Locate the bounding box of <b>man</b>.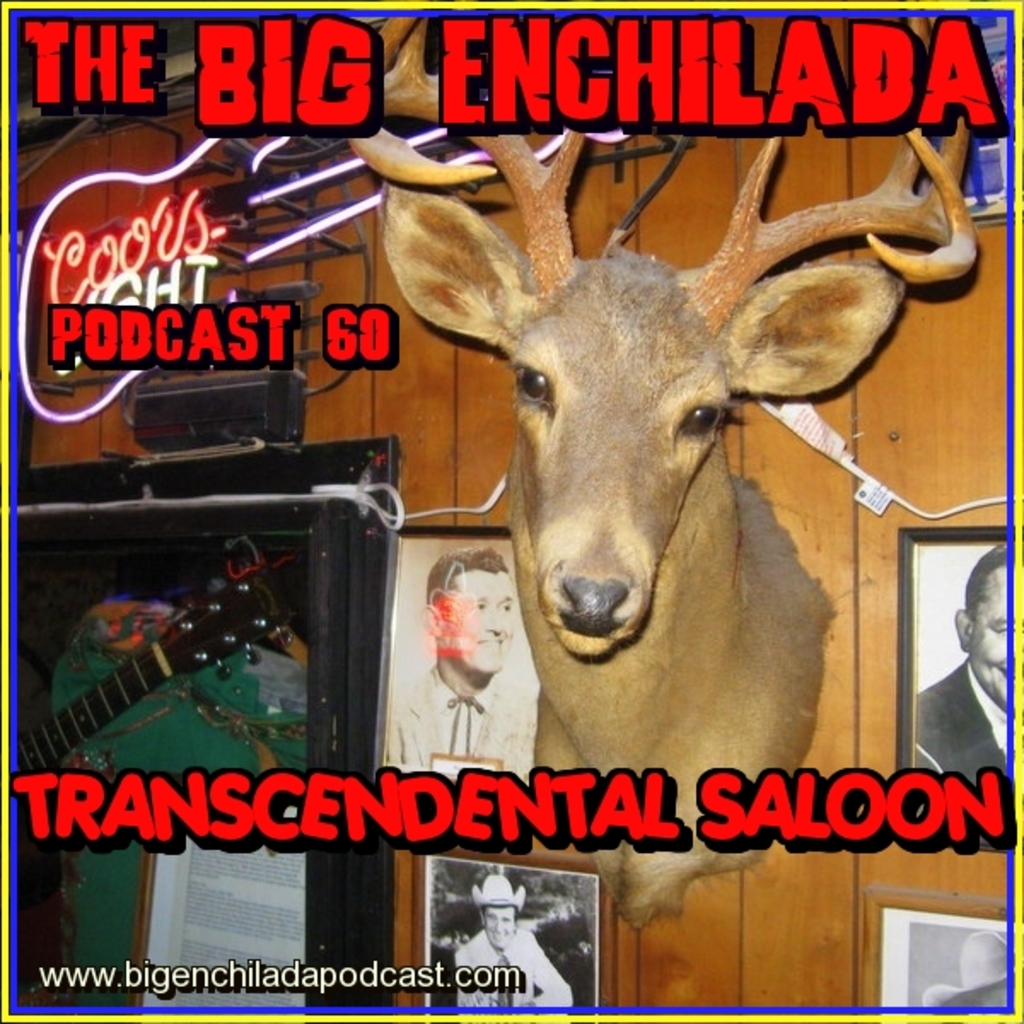
Bounding box: region(911, 538, 1022, 787).
